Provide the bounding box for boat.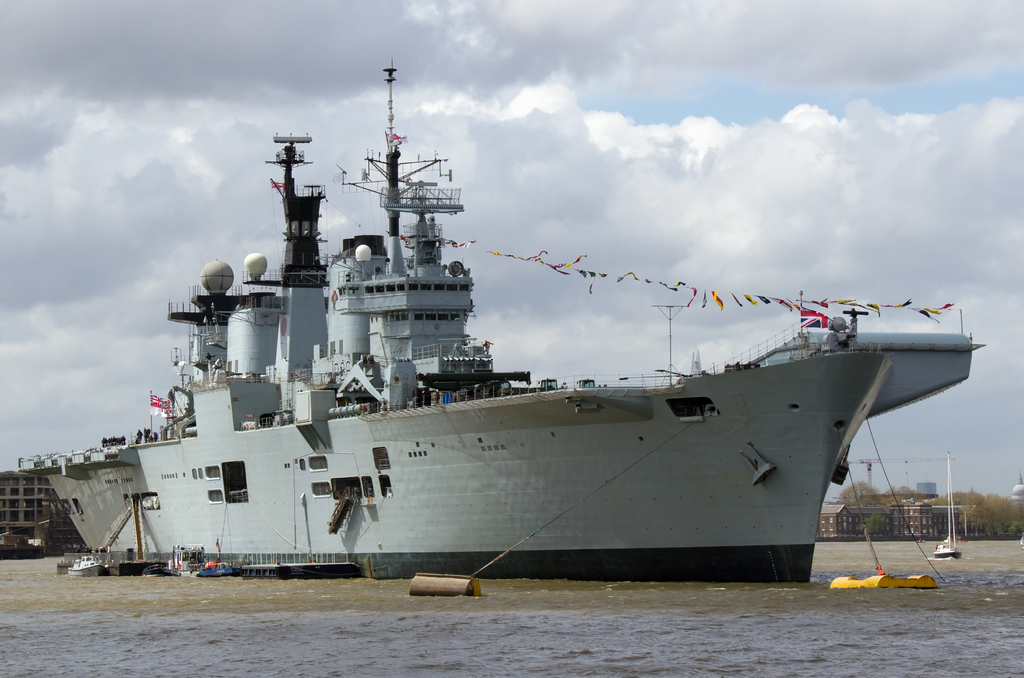
[932,528,964,559].
